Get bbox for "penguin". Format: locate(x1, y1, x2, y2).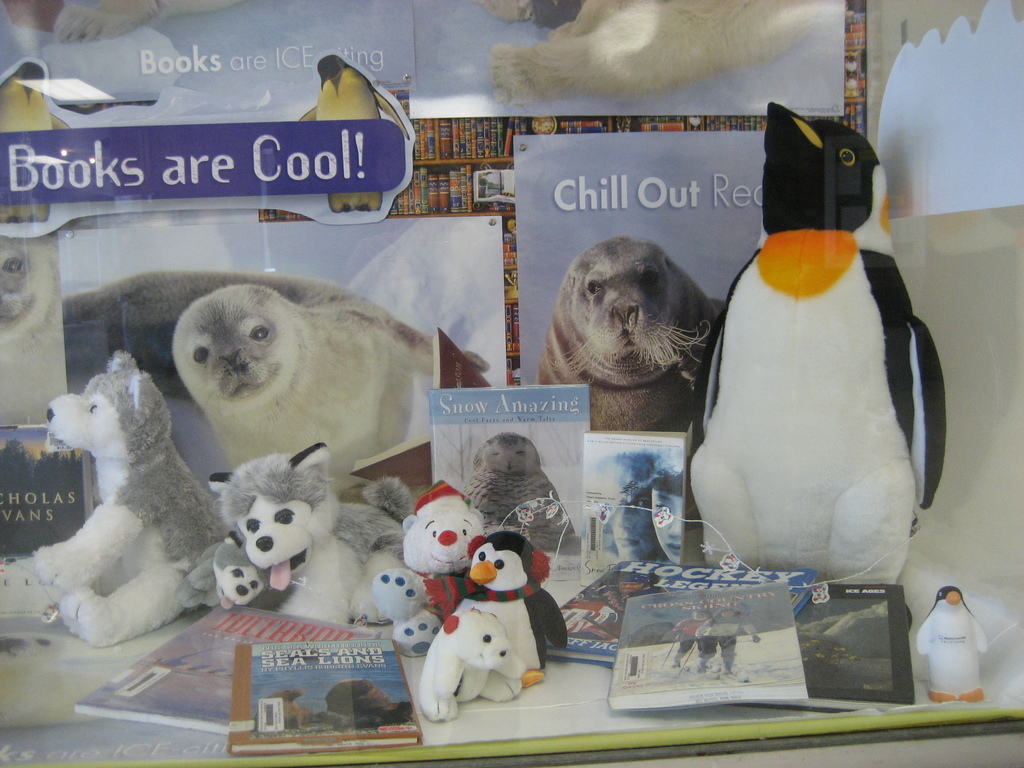
locate(918, 588, 984, 703).
